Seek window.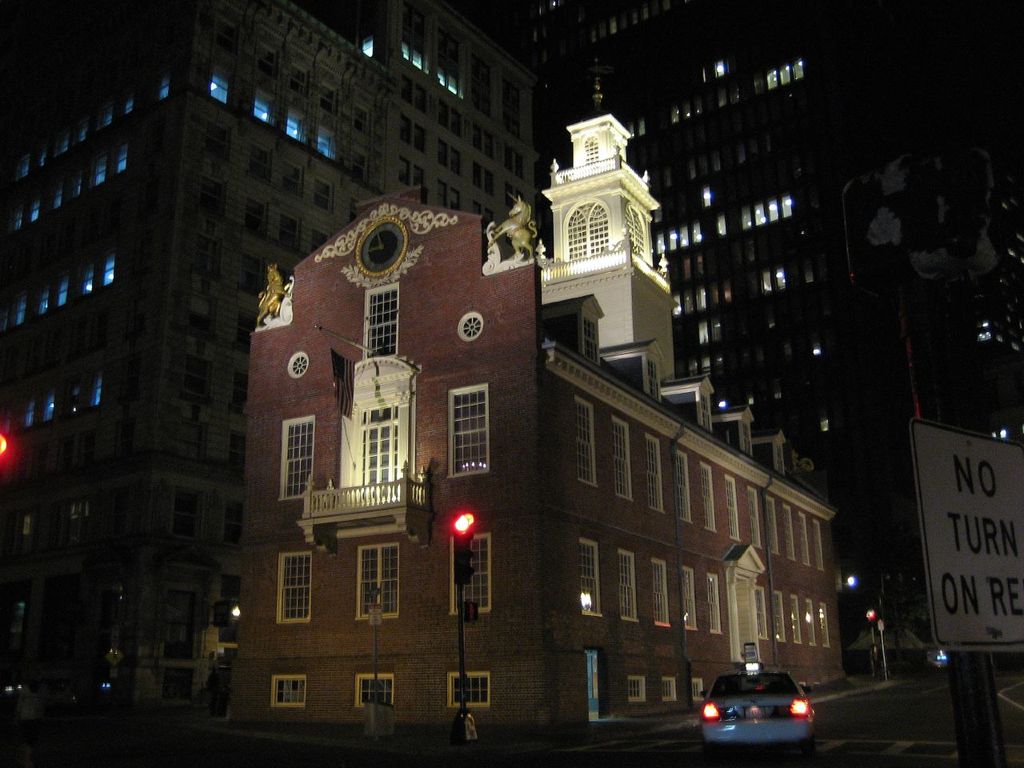
<region>274, 406, 318, 498</region>.
